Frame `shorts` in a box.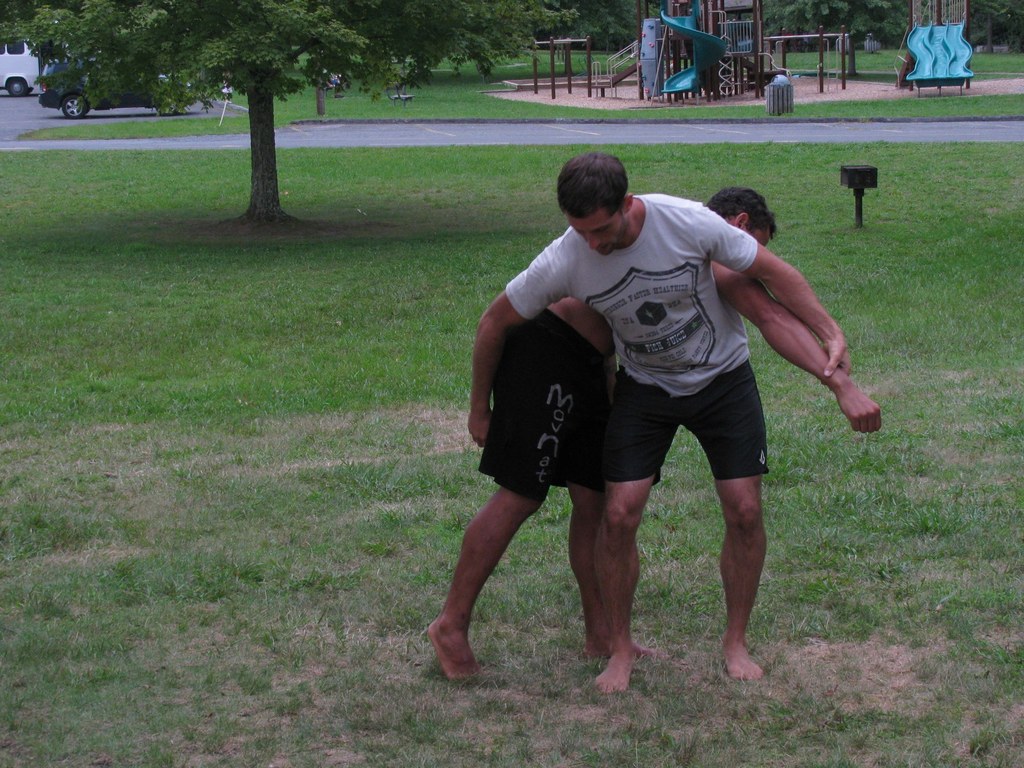
(left=541, top=325, right=758, bottom=502).
